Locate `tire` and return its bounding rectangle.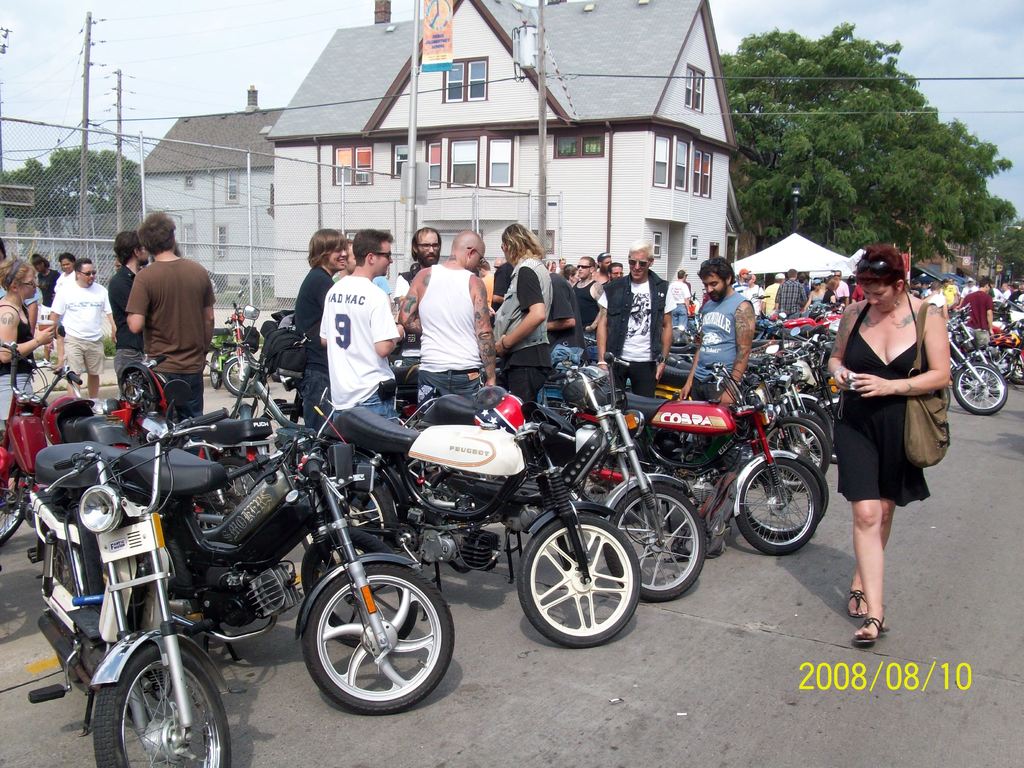
[left=95, top=641, right=234, bottom=767].
